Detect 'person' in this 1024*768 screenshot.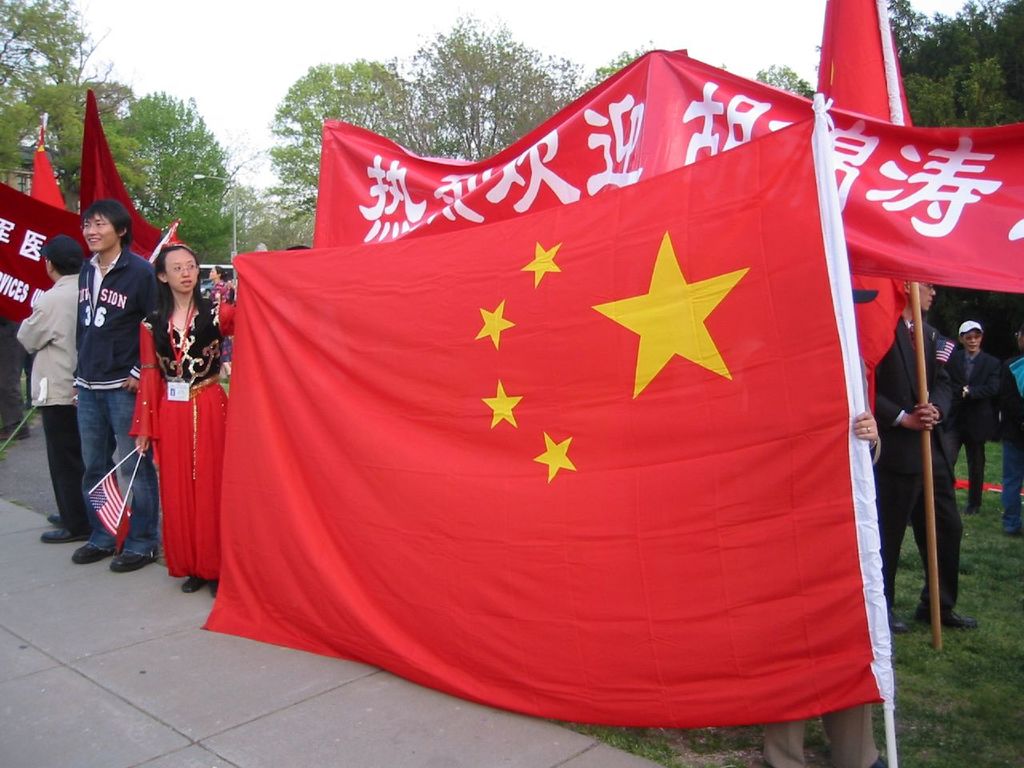
Detection: (x1=15, y1=240, x2=91, y2=546).
